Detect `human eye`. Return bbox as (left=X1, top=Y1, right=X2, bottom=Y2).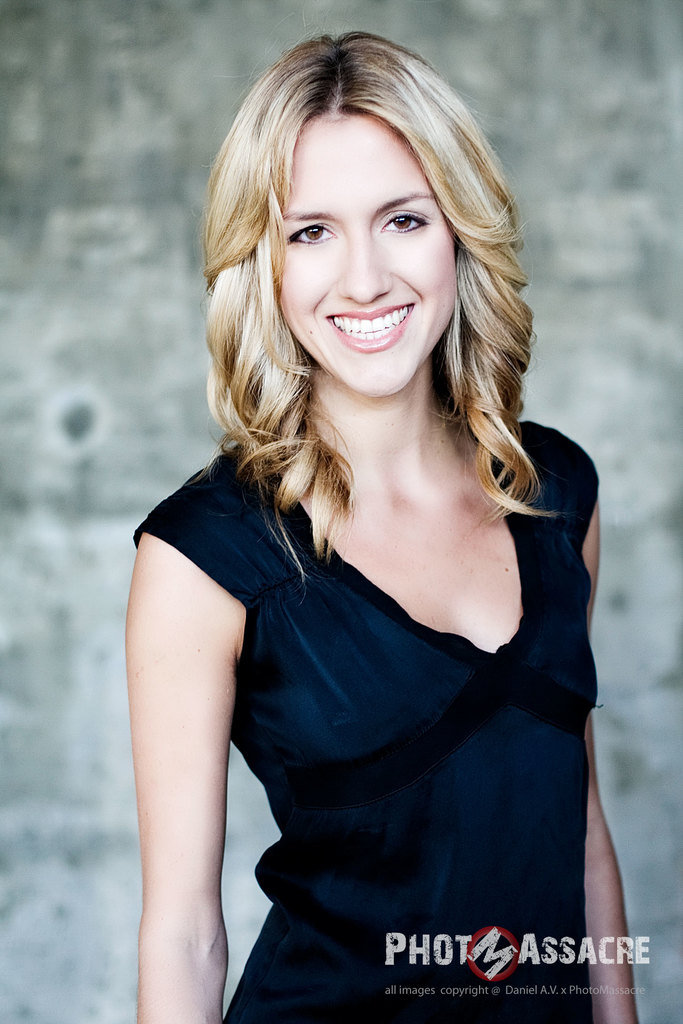
(left=283, top=221, right=336, bottom=249).
